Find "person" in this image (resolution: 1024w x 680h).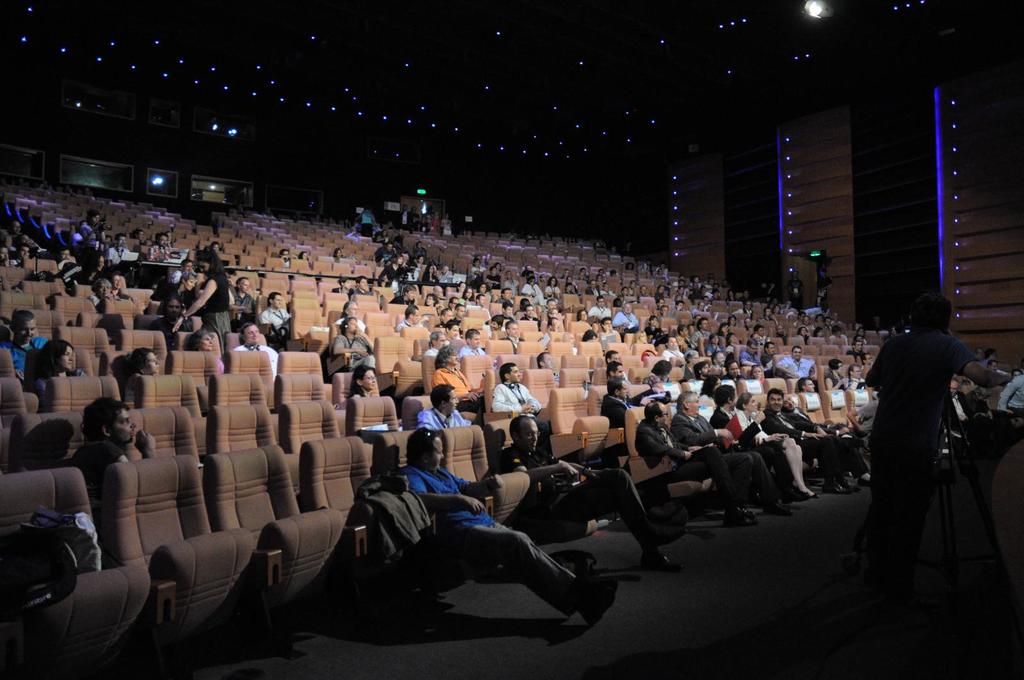
<bbox>300, 251, 309, 261</bbox>.
